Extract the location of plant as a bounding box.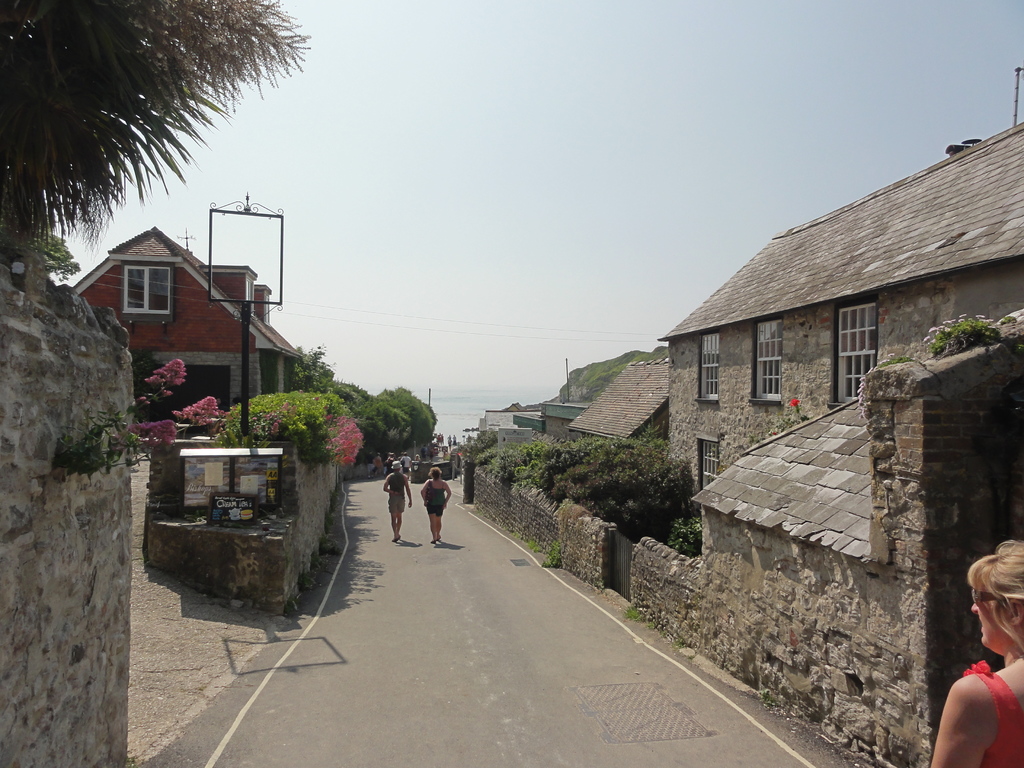
(x1=536, y1=541, x2=563, y2=569).
